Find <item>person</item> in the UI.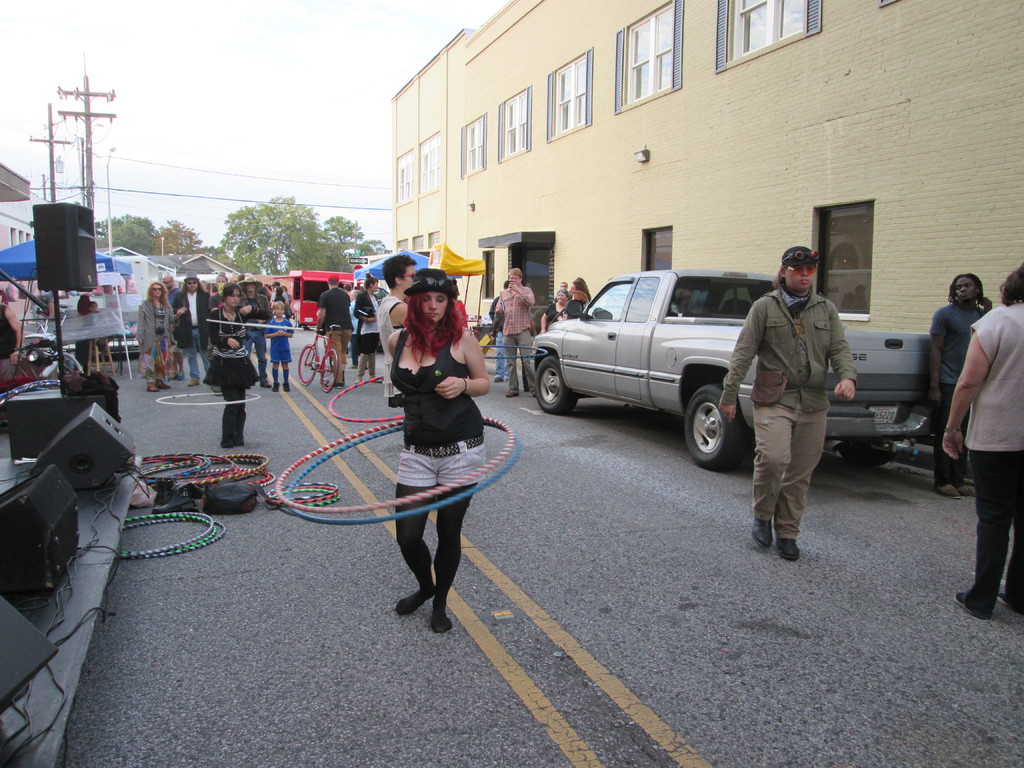
UI element at (925, 271, 994, 497).
